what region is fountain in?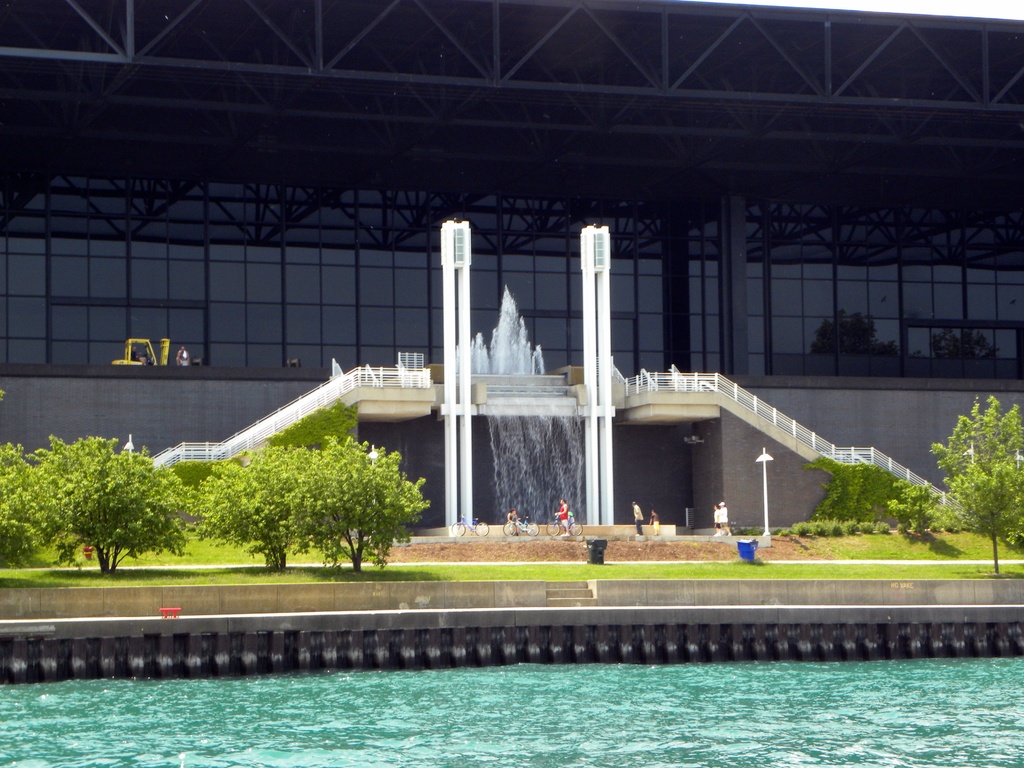
[438,276,616,540].
